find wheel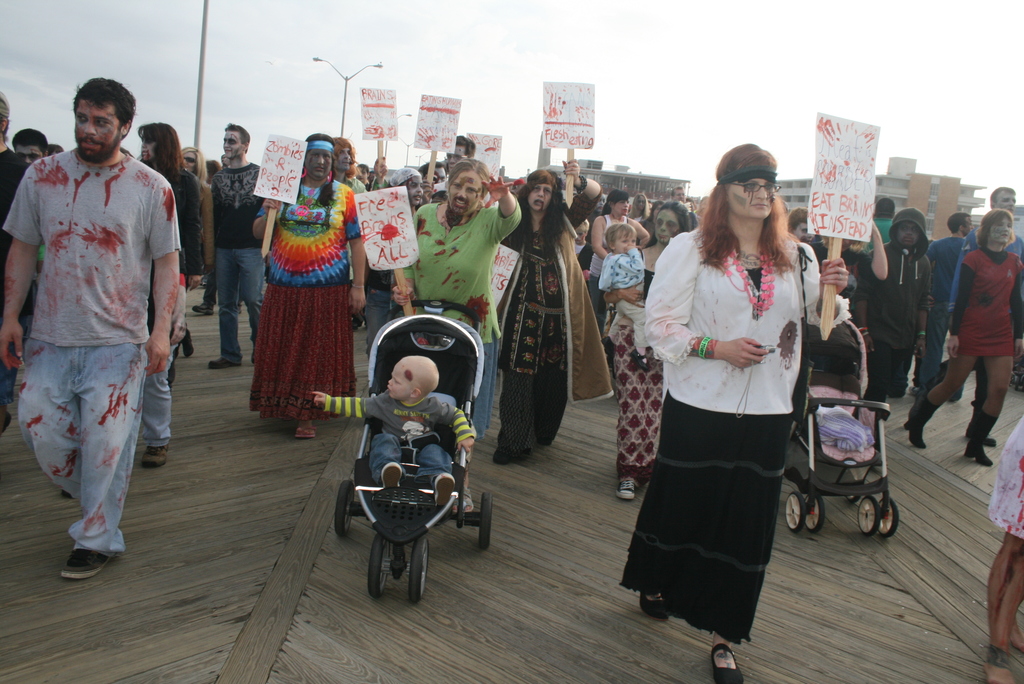
(x1=878, y1=494, x2=902, y2=542)
